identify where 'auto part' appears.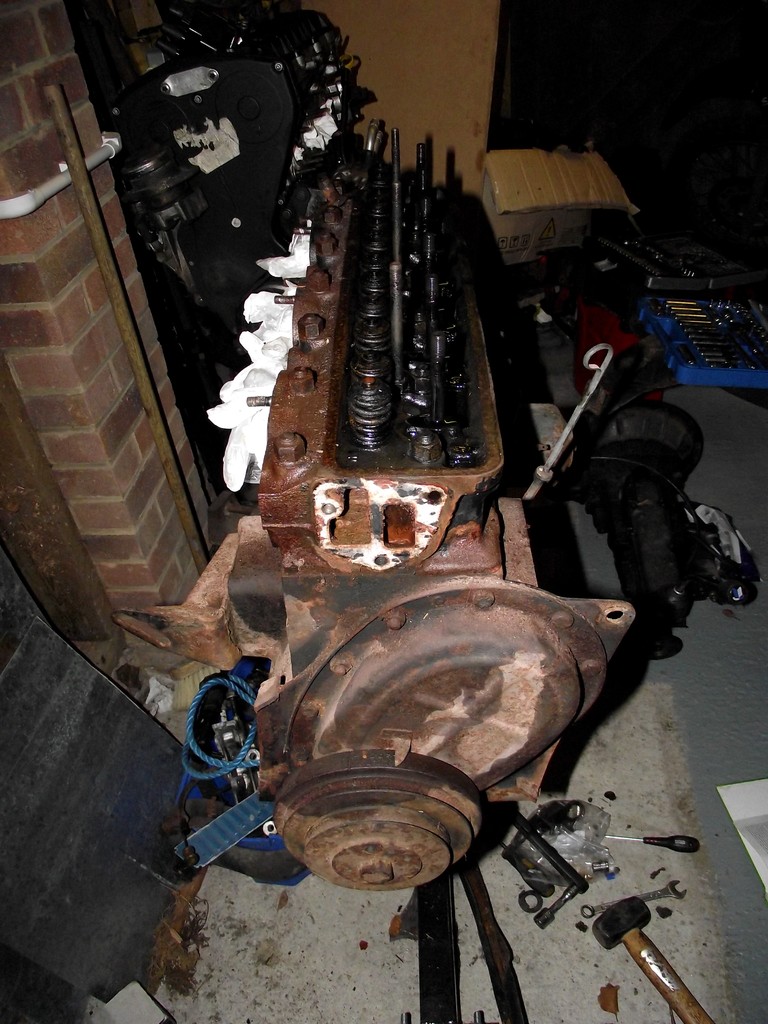
Appears at (531, 876, 591, 934).
